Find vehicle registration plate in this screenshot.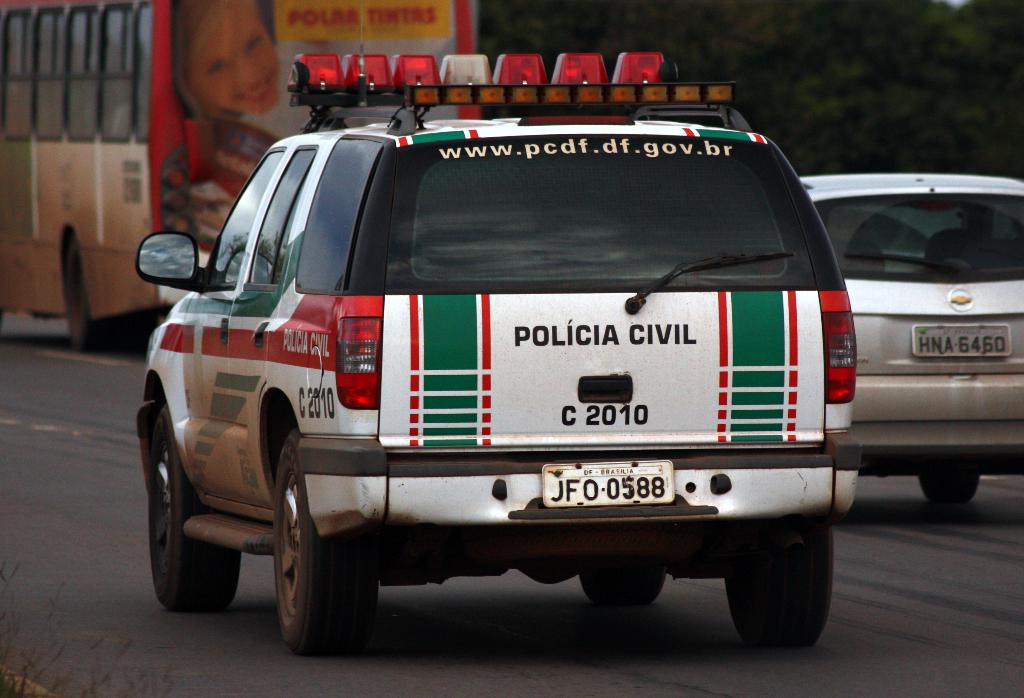
The bounding box for vehicle registration plate is box(543, 456, 678, 507).
